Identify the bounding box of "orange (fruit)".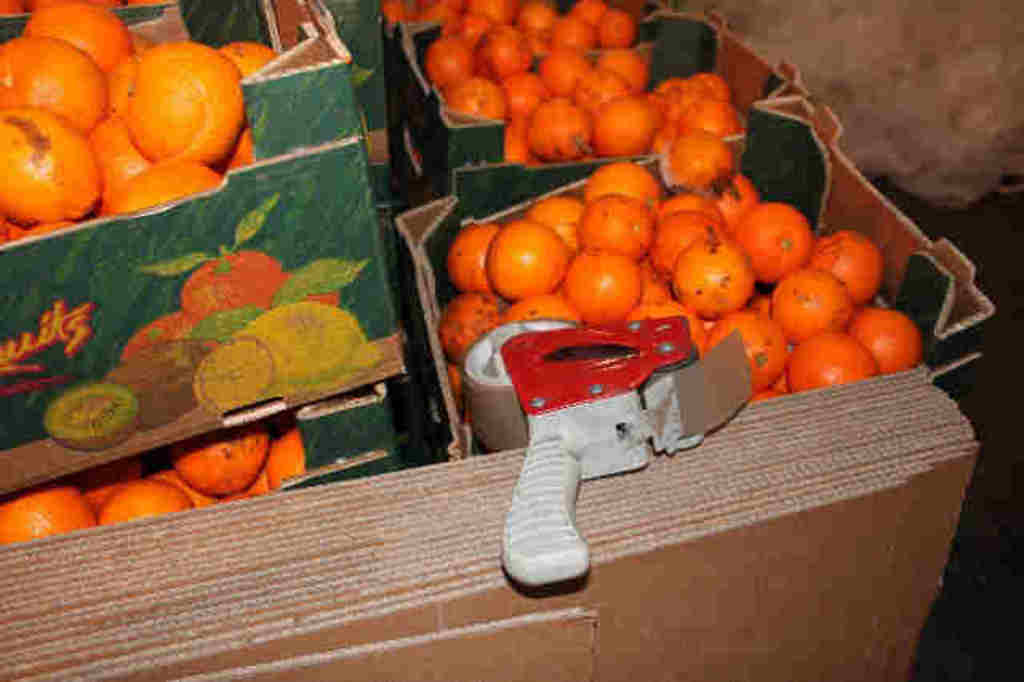
{"left": 26, "top": 0, "right": 118, "bottom": 74}.
